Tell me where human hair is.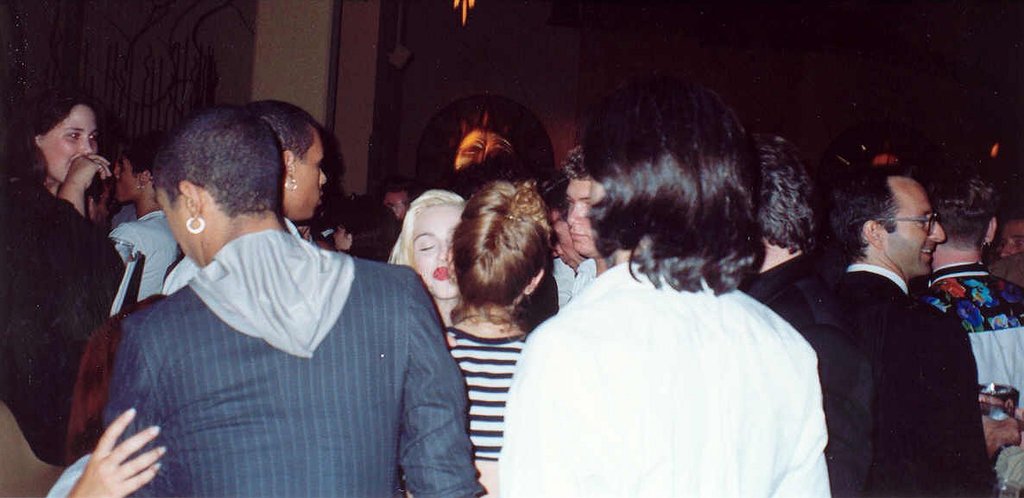
human hair is at crop(0, 91, 92, 186).
